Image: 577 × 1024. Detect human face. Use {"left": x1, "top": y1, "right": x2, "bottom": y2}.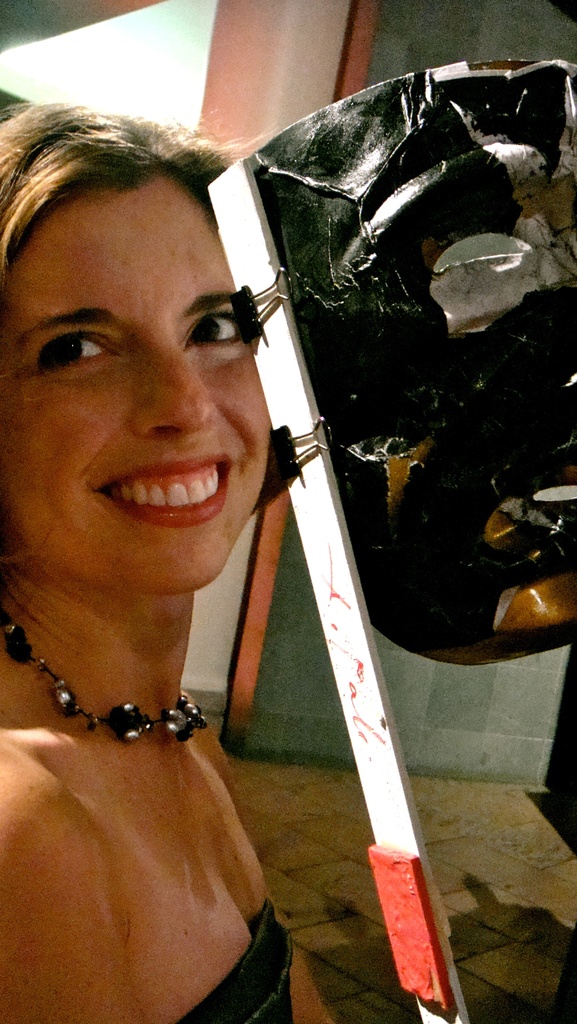
{"left": 3, "top": 163, "right": 275, "bottom": 592}.
